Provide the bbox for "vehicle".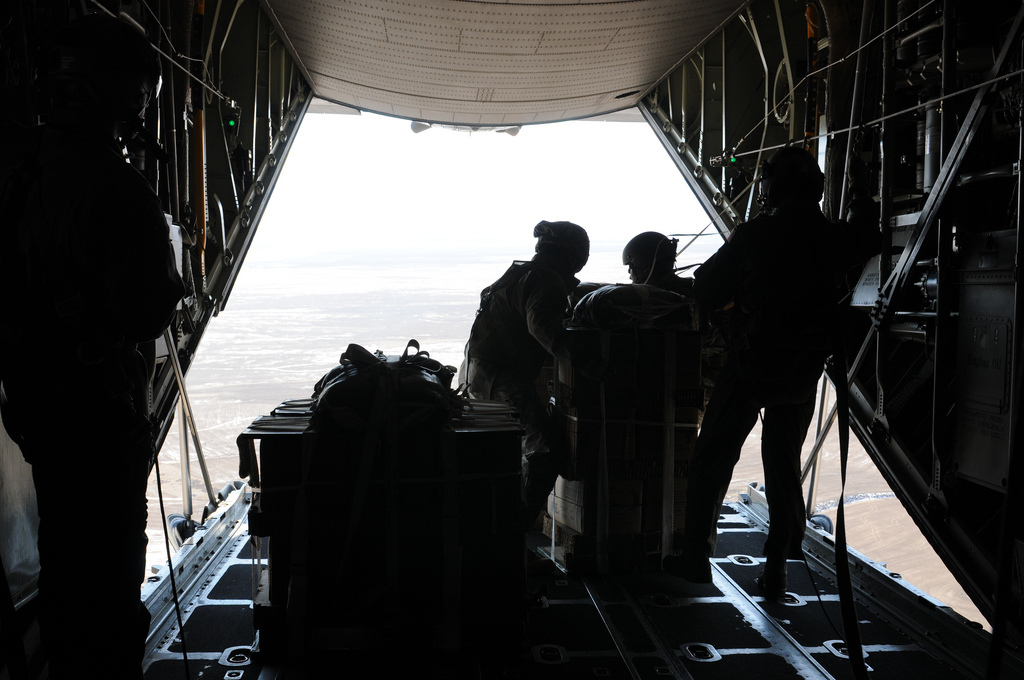
[left=157, top=281, right=555, bottom=634].
